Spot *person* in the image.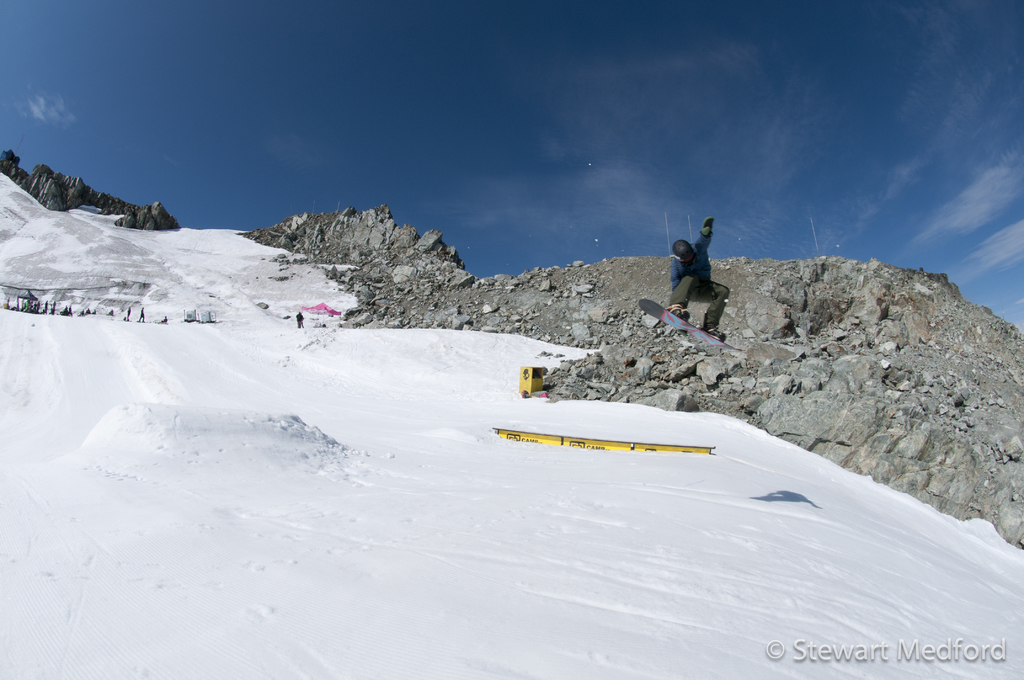
*person* found at crop(675, 212, 730, 339).
